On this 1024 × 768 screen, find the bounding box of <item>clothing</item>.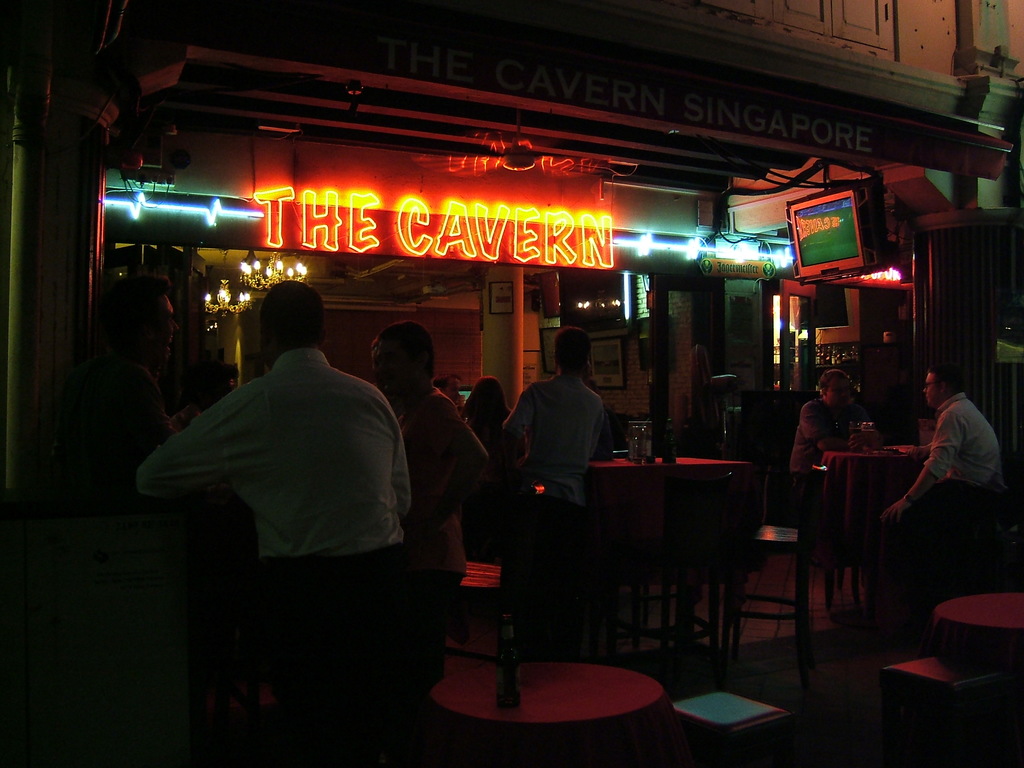
Bounding box: left=886, top=388, right=1004, bottom=581.
